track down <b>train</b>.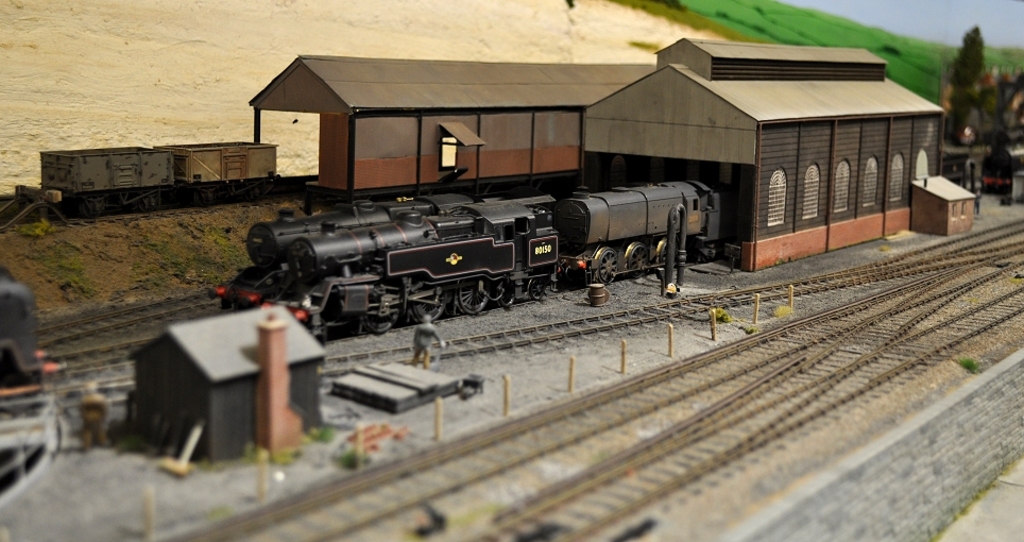
Tracked to 243:175:722:340.
